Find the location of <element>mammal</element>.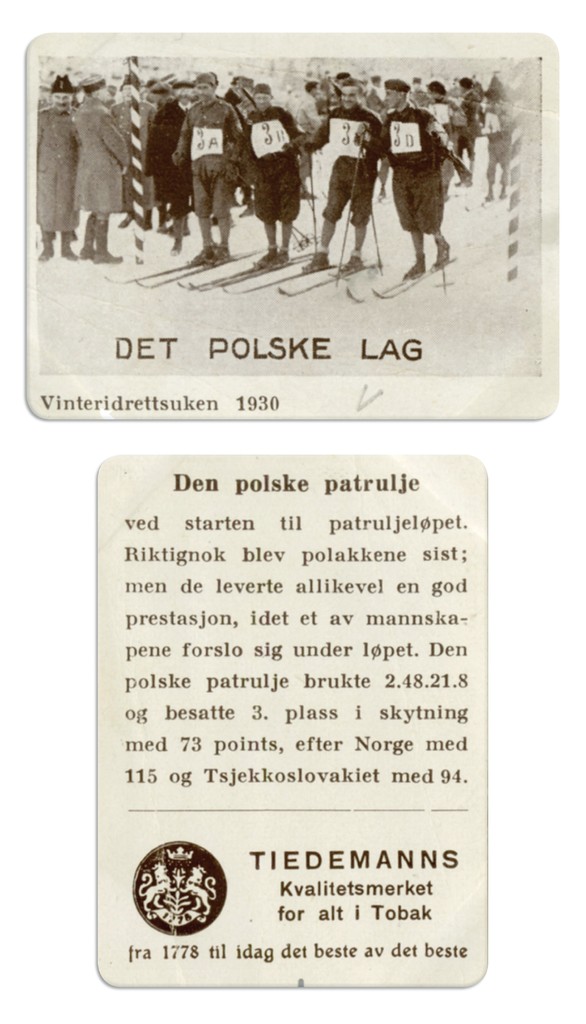
Location: bbox(385, 79, 477, 275).
